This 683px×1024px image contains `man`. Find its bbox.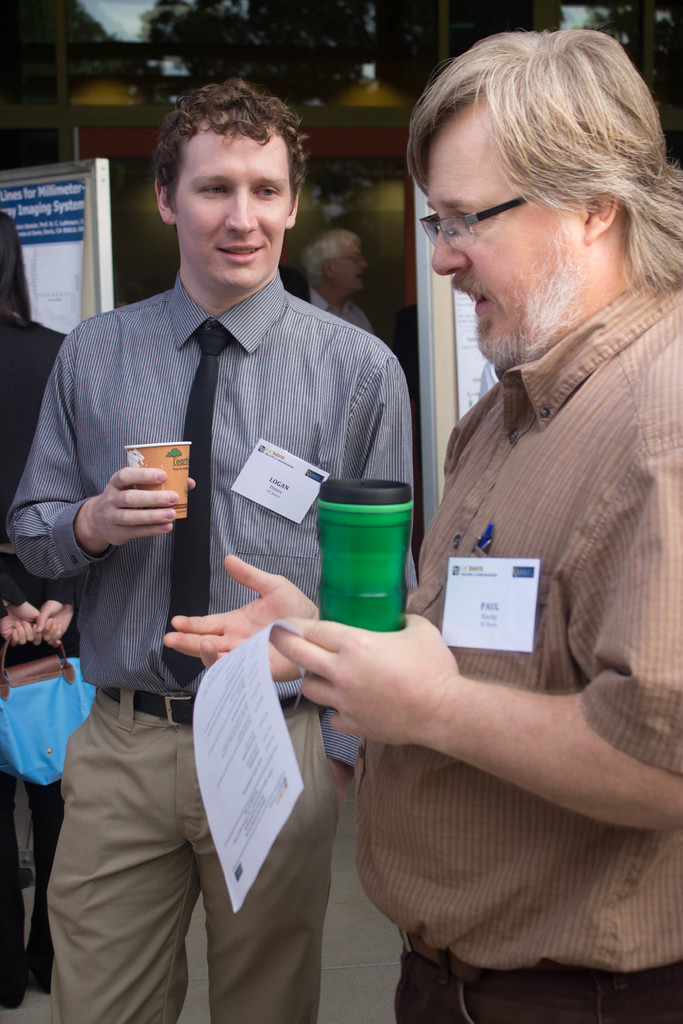
10, 69, 407, 1023.
